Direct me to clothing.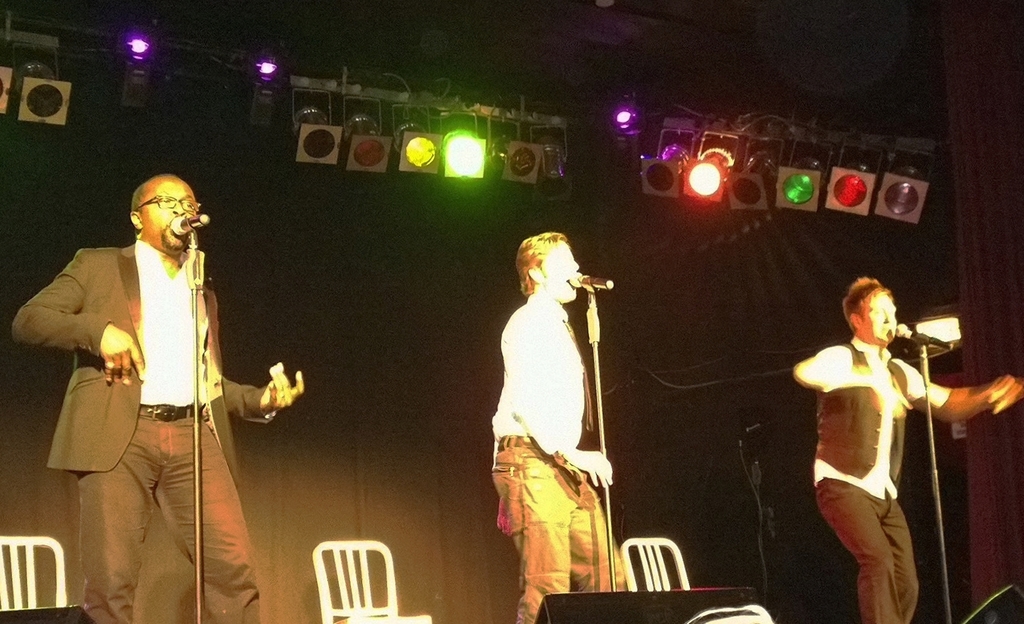
Direction: Rect(17, 239, 259, 623).
